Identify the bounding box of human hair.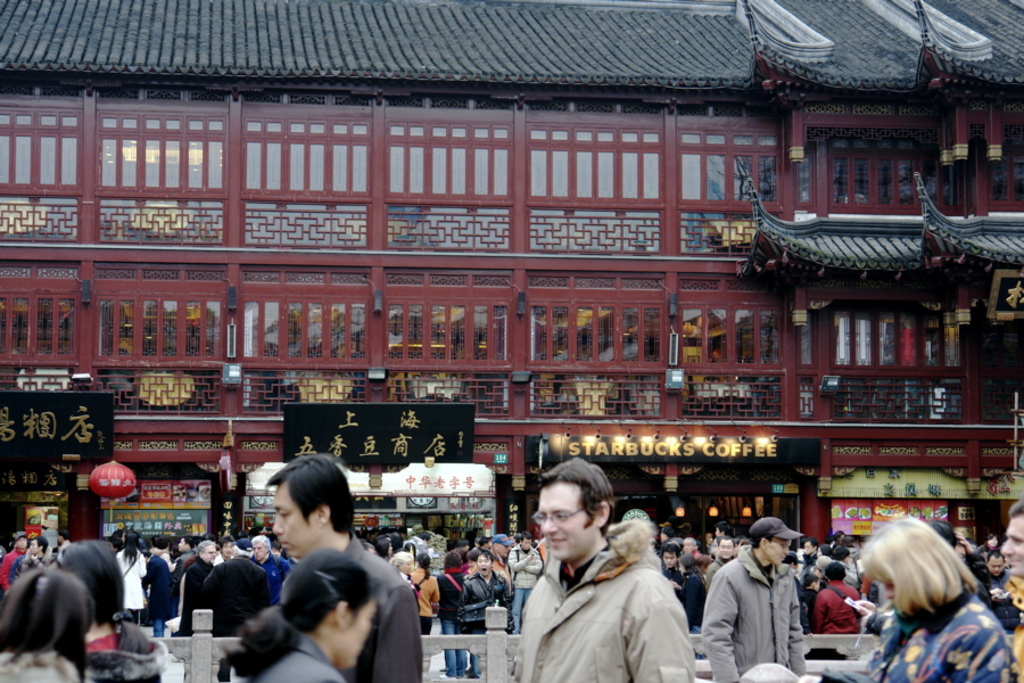
Rect(185, 537, 196, 550).
